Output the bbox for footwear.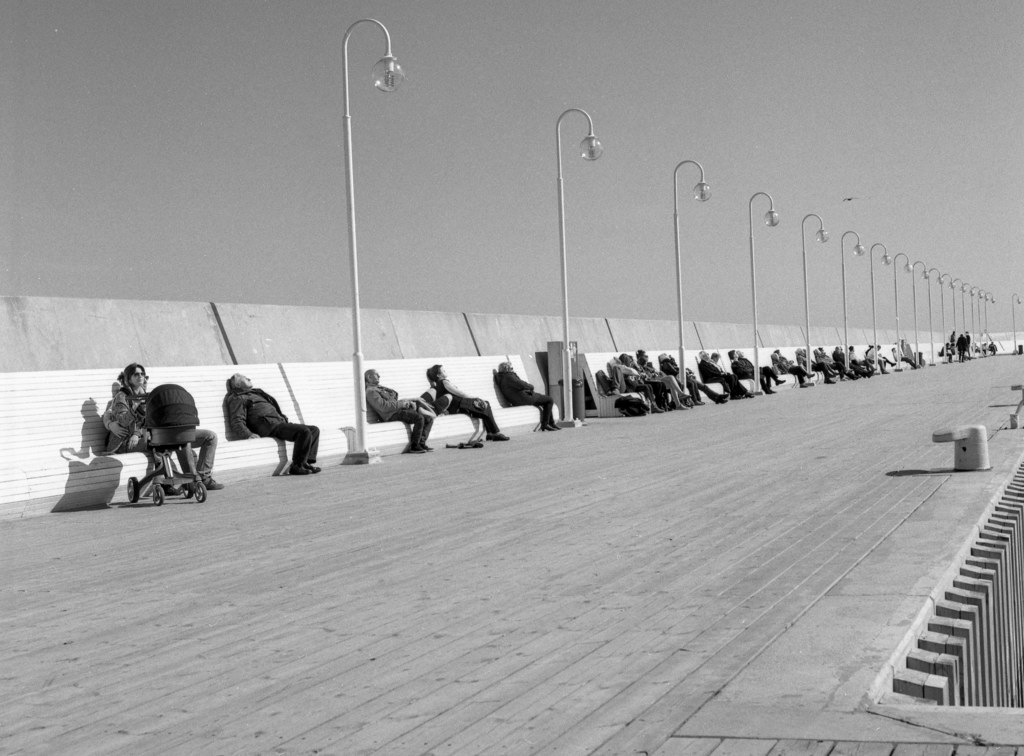
202:476:223:489.
